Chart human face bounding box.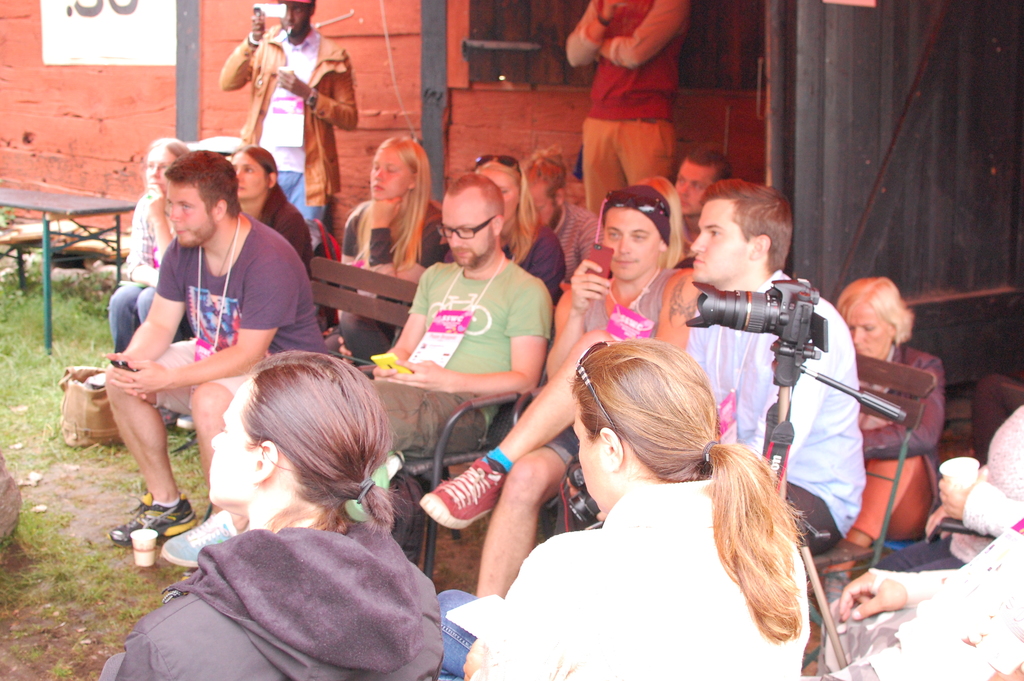
Charted: bbox=(166, 180, 218, 250).
